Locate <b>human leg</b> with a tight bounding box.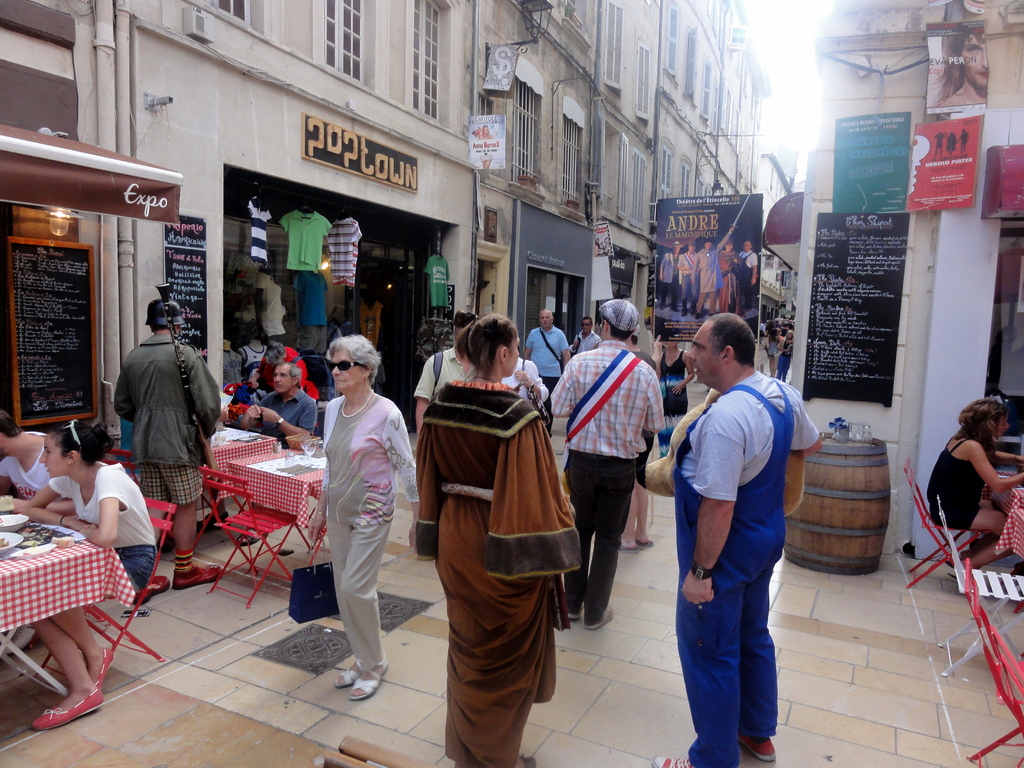
[140,467,170,601].
